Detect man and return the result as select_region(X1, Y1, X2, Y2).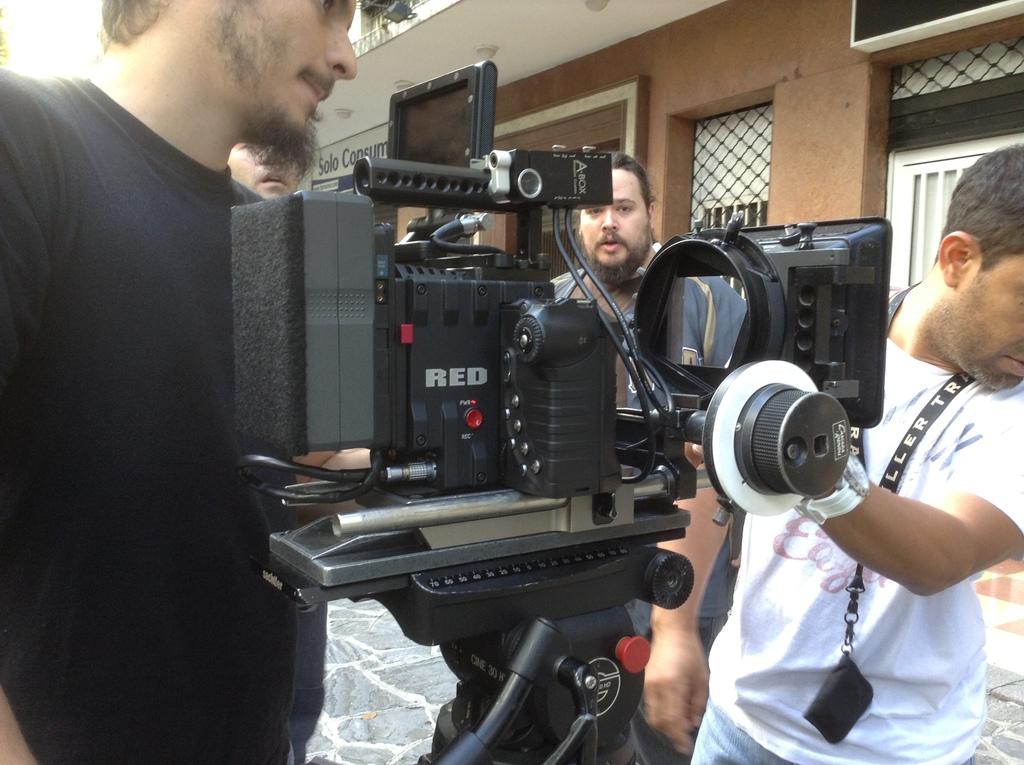
select_region(15, 0, 313, 761).
